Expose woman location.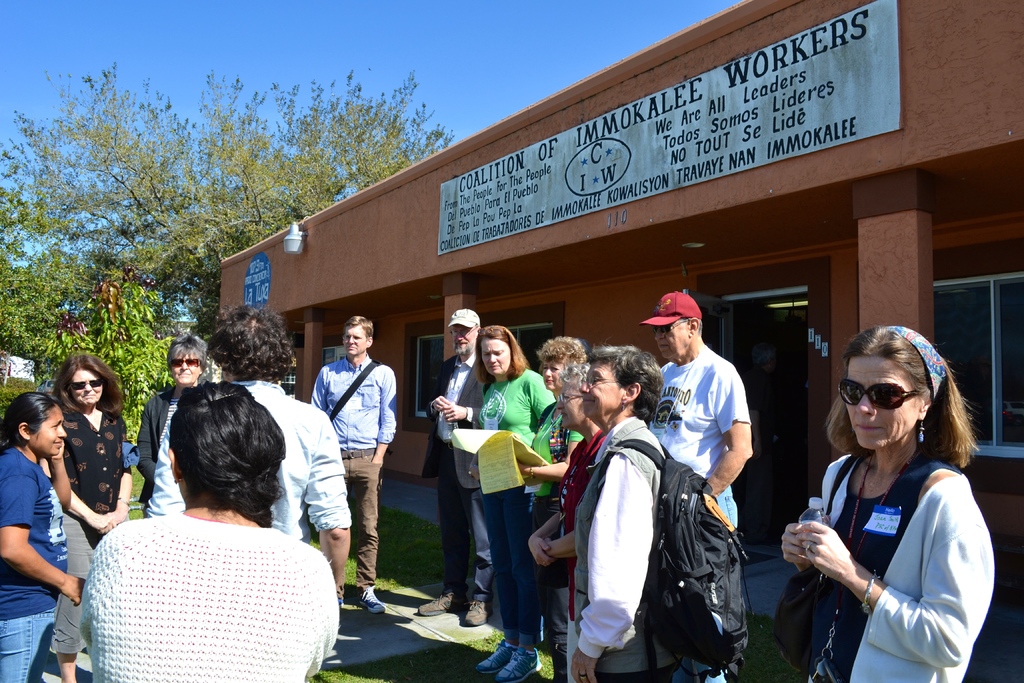
Exposed at crop(136, 334, 214, 512).
